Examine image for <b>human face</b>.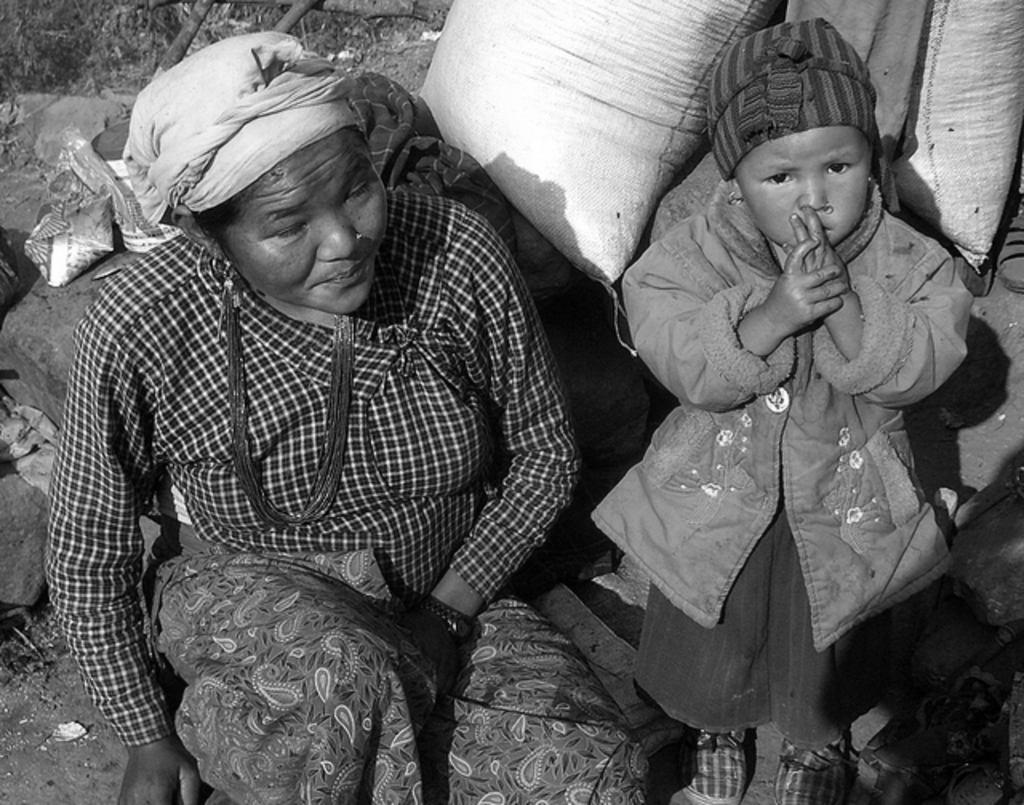
Examination result: locate(734, 123, 869, 243).
